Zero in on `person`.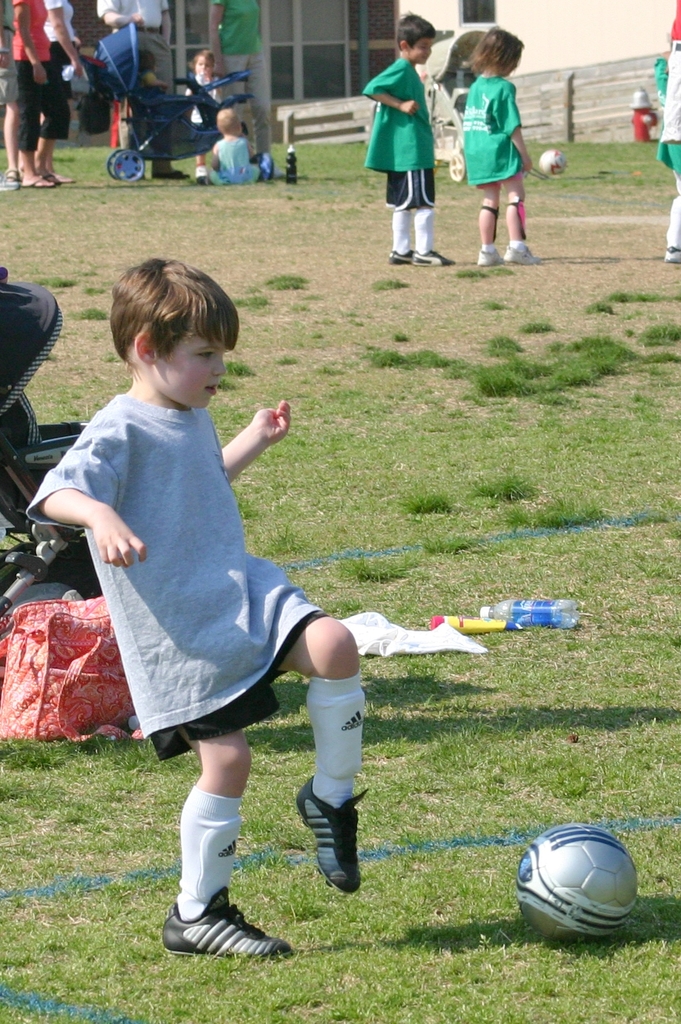
Zeroed in: (207, 103, 271, 188).
